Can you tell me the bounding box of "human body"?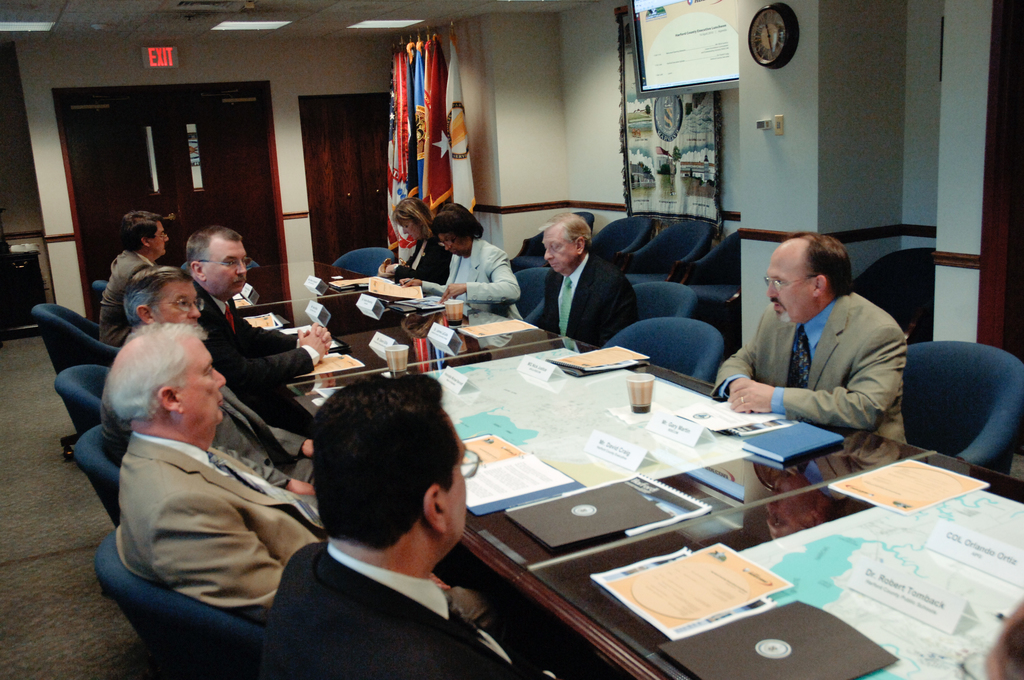
crop(375, 229, 455, 292).
